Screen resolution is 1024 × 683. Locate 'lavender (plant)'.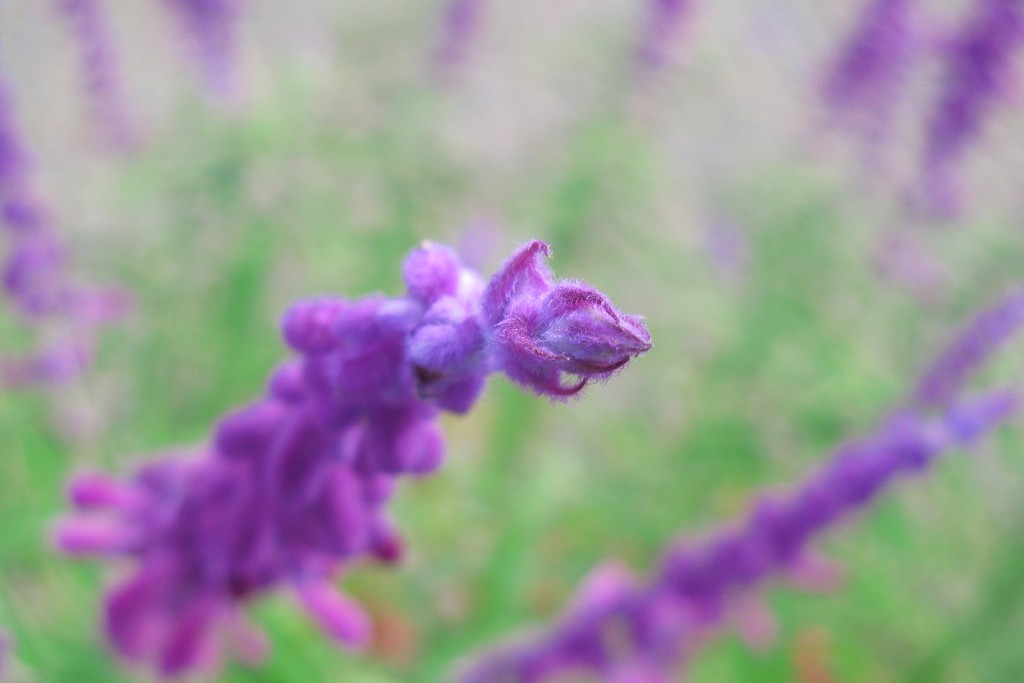
(left=463, top=297, right=1021, bottom=682).
